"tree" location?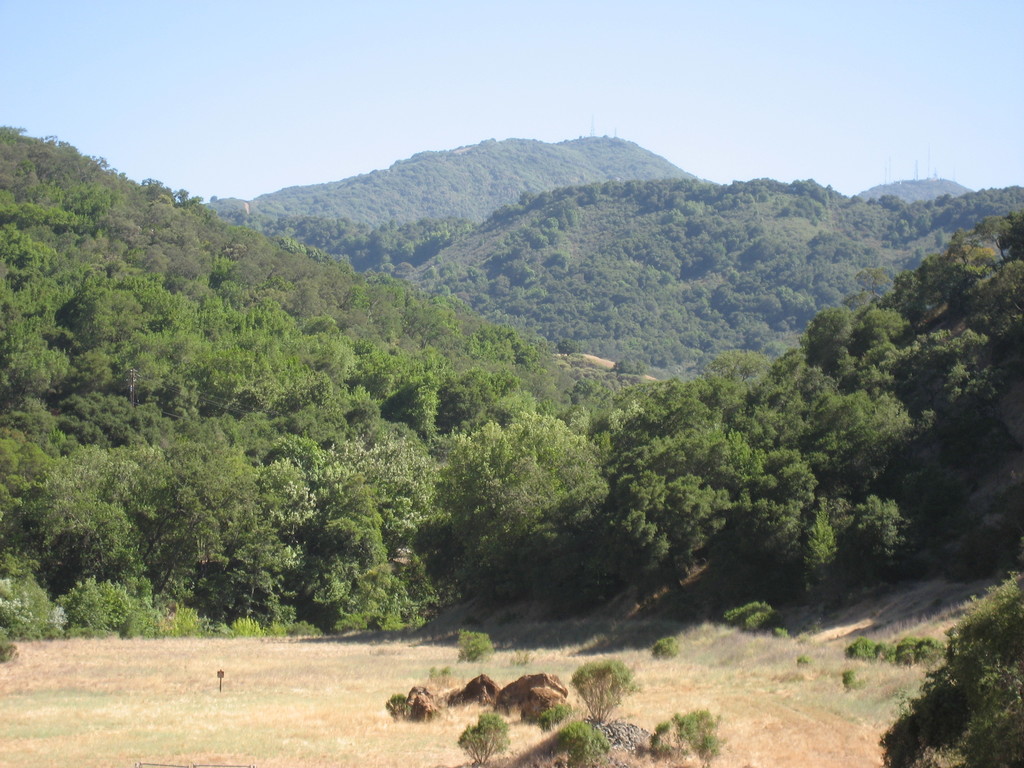
458,630,495,664
